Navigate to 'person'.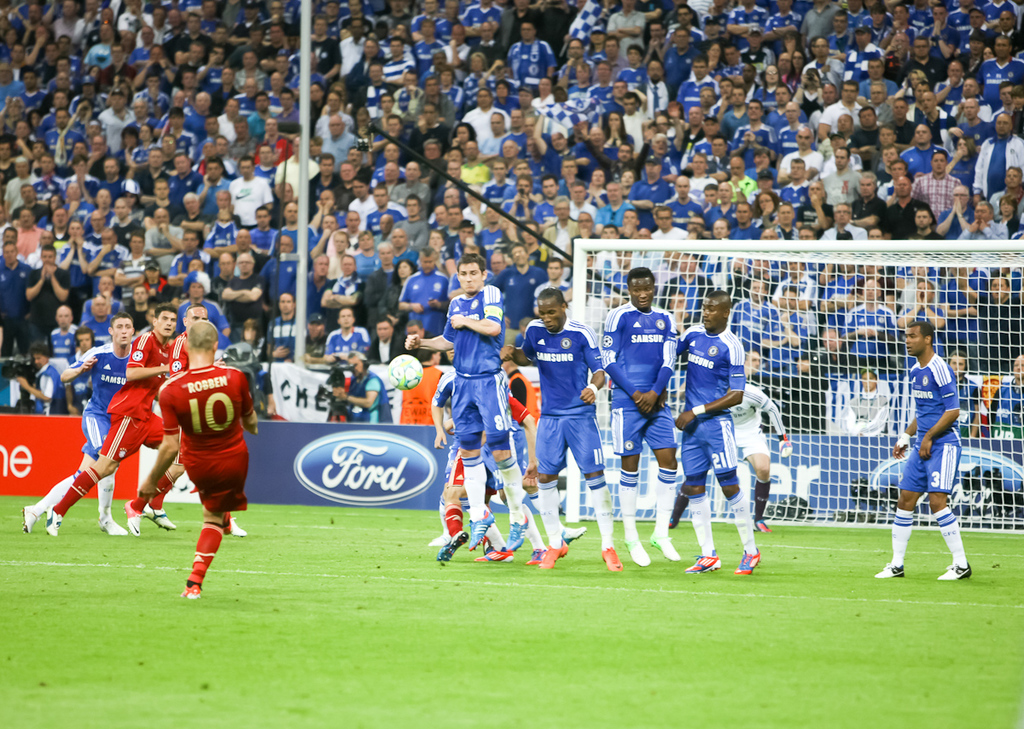
Navigation target: (129,300,247,549).
